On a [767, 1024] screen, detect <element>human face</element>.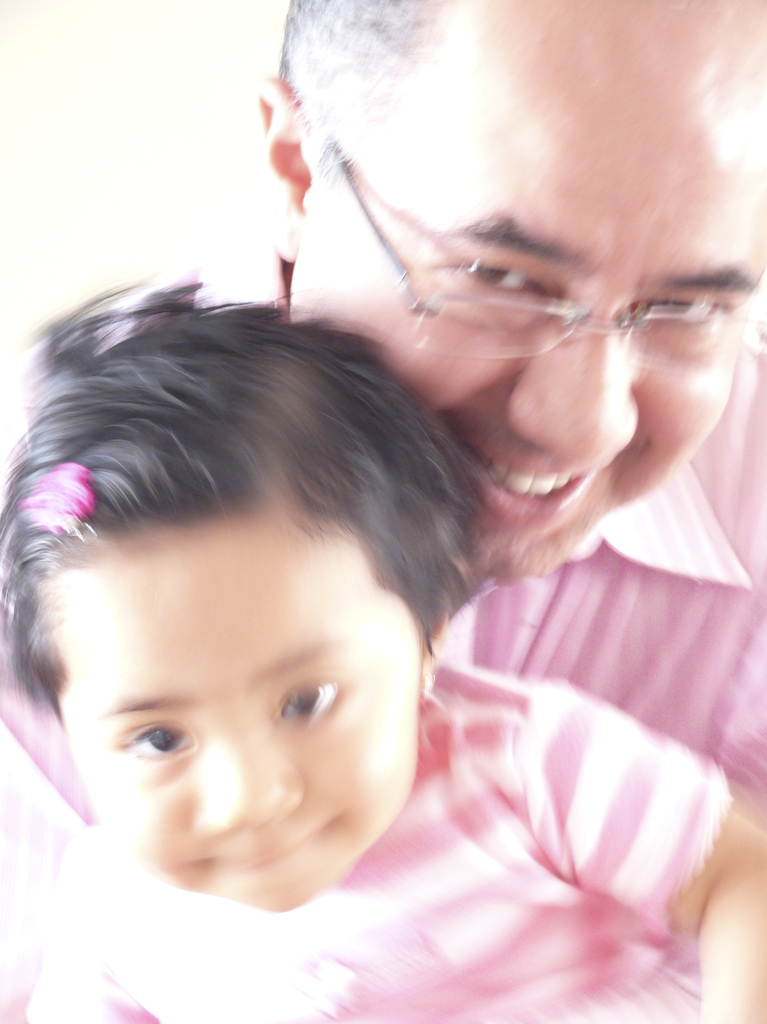
BBox(288, 106, 766, 580).
